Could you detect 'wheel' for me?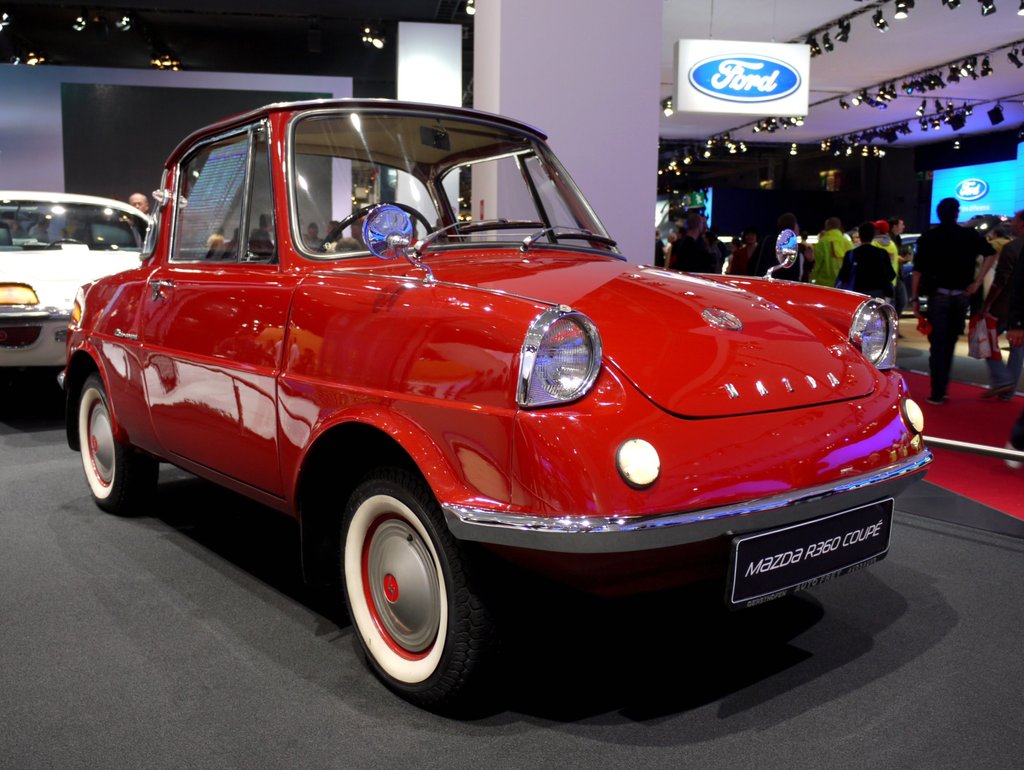
Detection result: bbox=(319, 204, 433, 253).
